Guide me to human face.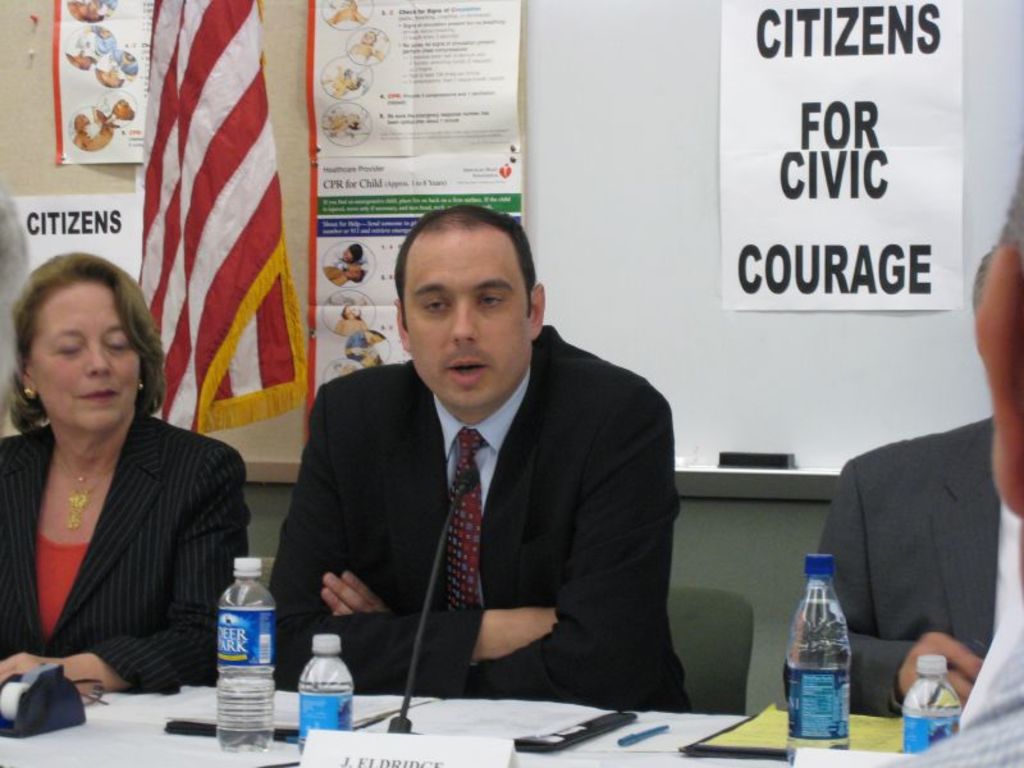
Guidance: l=401, t=228, r=525, b=401.
